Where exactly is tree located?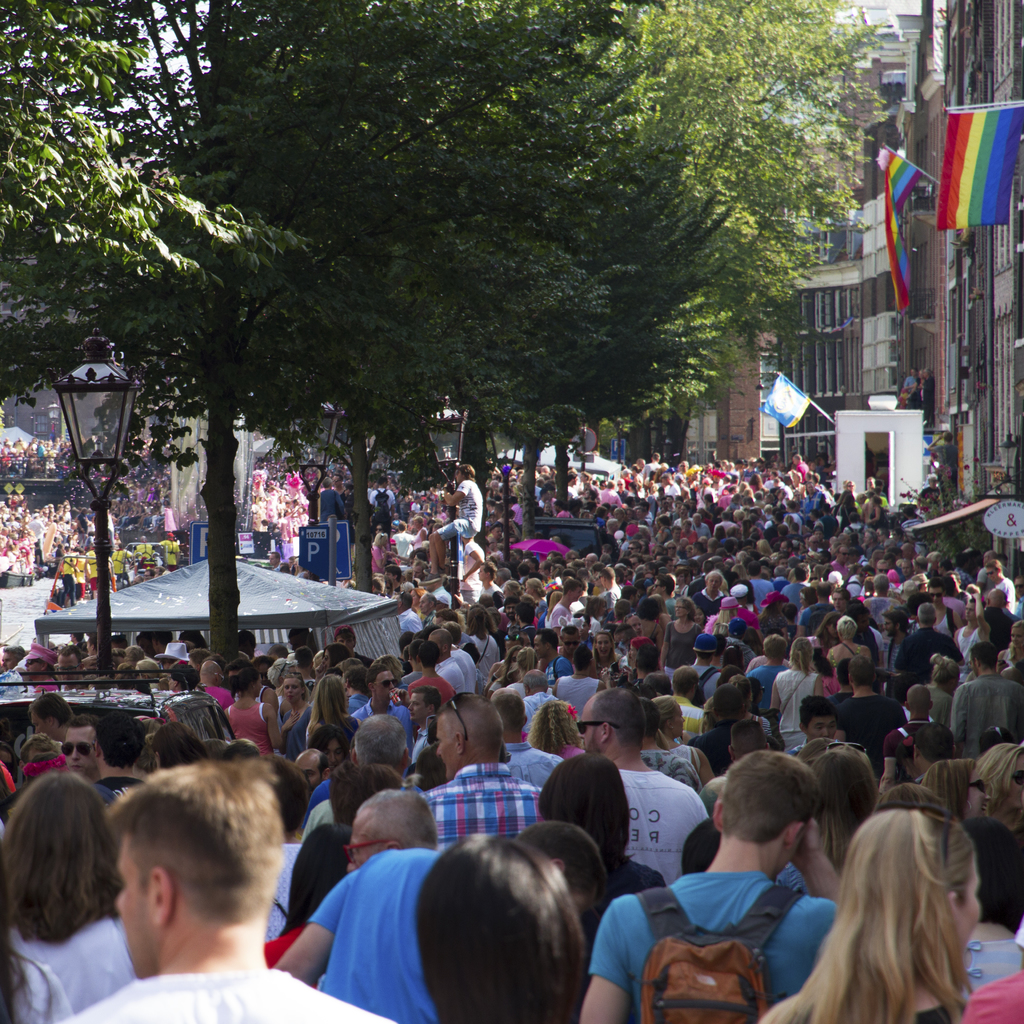
Its bounding box is bbox(385, 36, 700, 542).
